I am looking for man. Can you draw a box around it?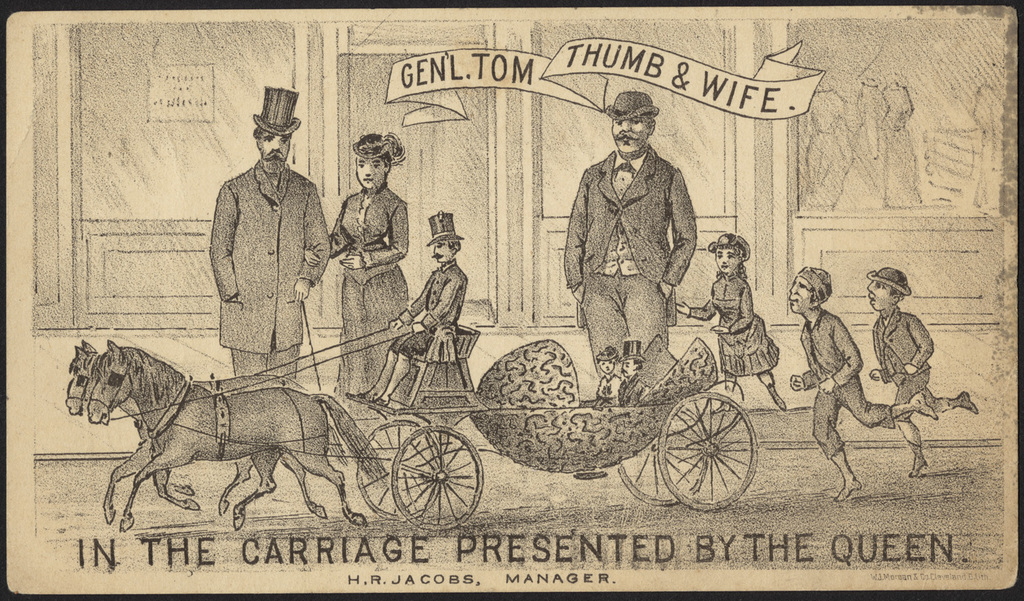
Sure, the bounding box is [560, 96, 707, 374].
